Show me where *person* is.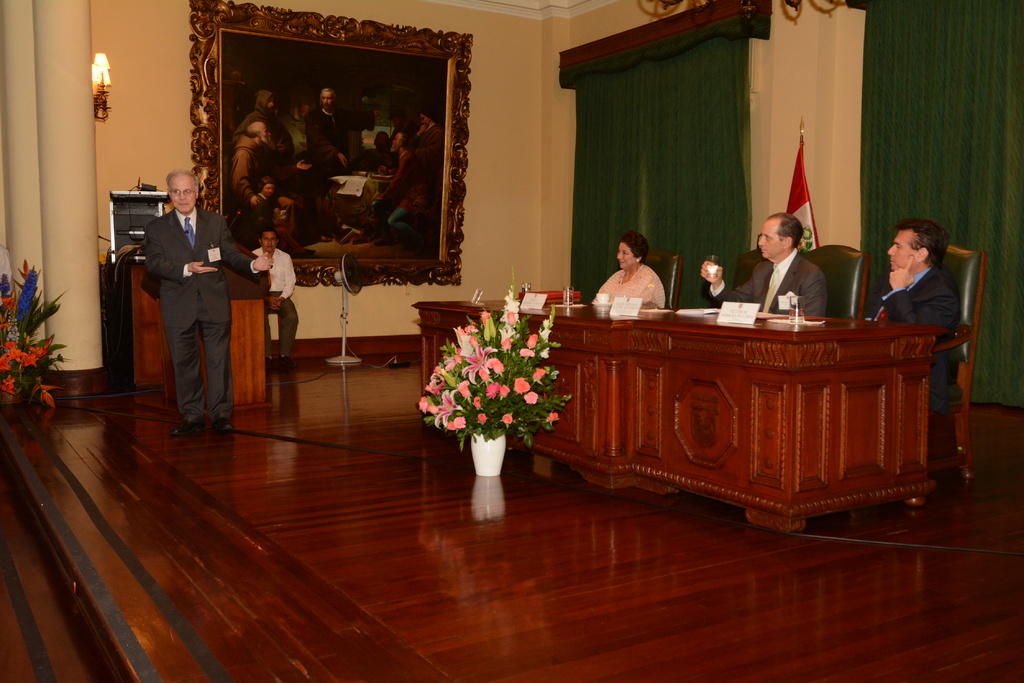
*person* is at box(700, 213, 826, 317).
